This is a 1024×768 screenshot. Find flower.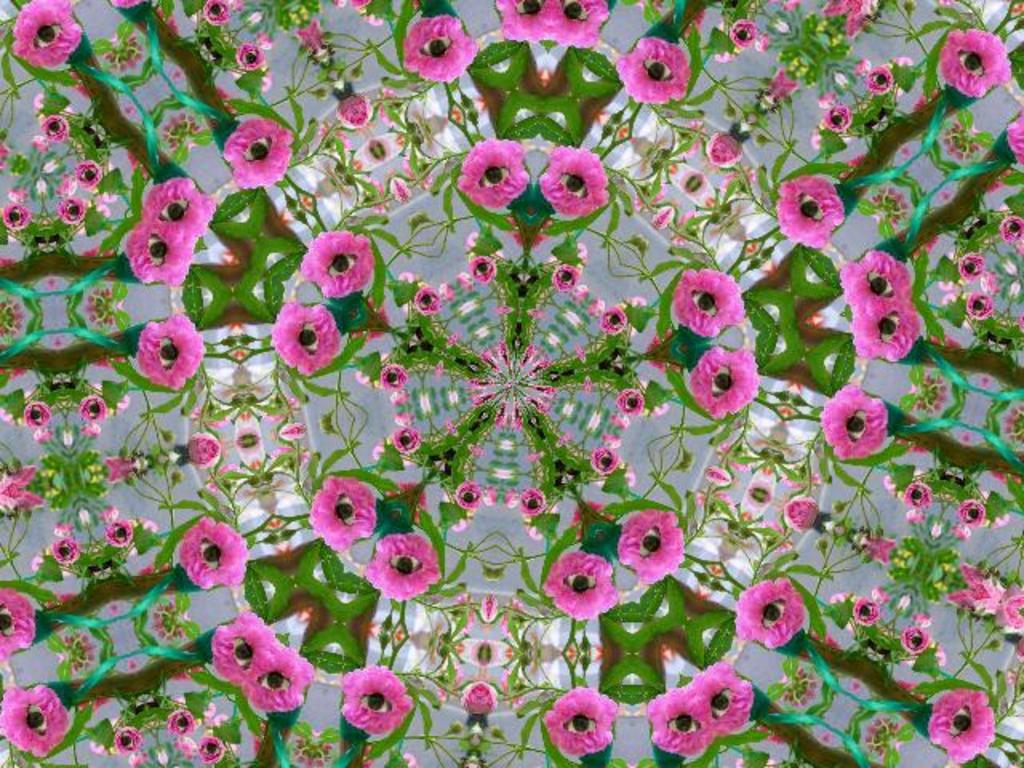
Bounding box: l=838, t=246, r=912, b=310.
